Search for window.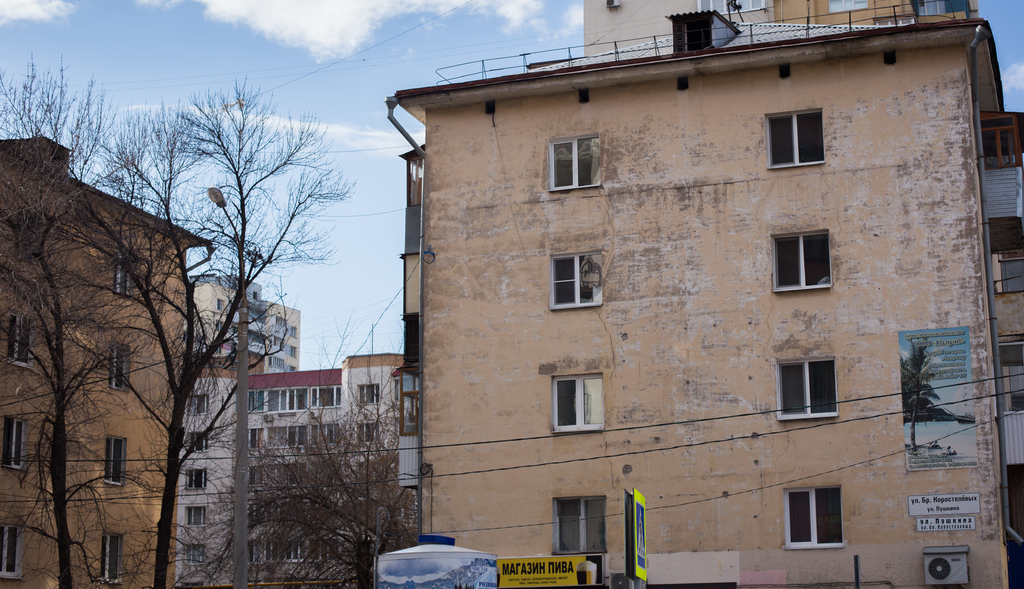
Found at [left=216, top=297, right=226, bottom=315].
